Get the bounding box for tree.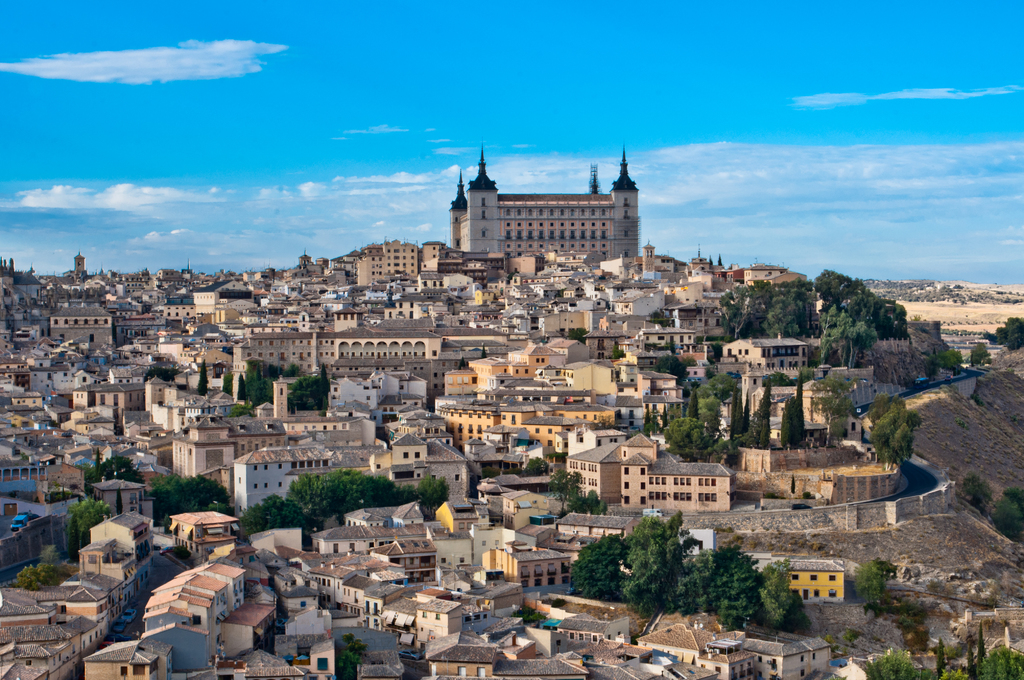
[867, 400, 911, 471].
